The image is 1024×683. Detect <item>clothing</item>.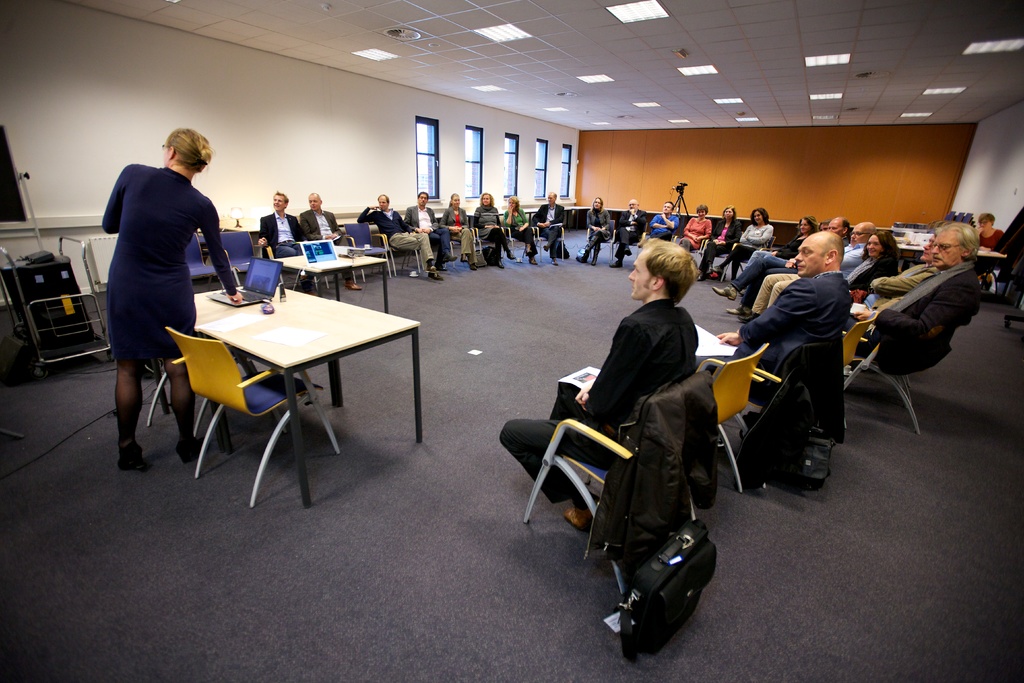
Detection: [410,201,444,253].
